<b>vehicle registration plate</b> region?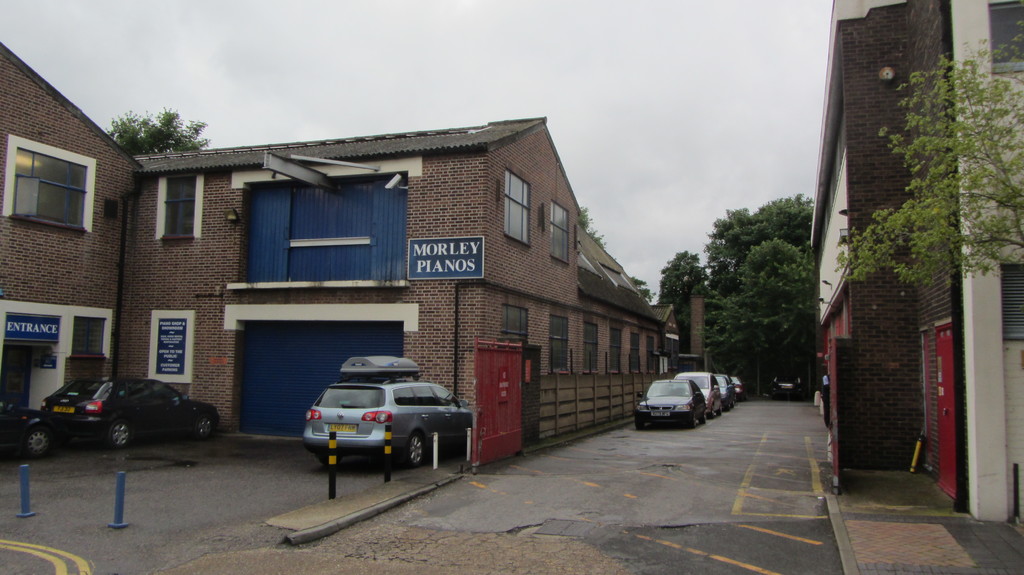
pyautogui.locateOnScreen(323, 420, 359, 435)
